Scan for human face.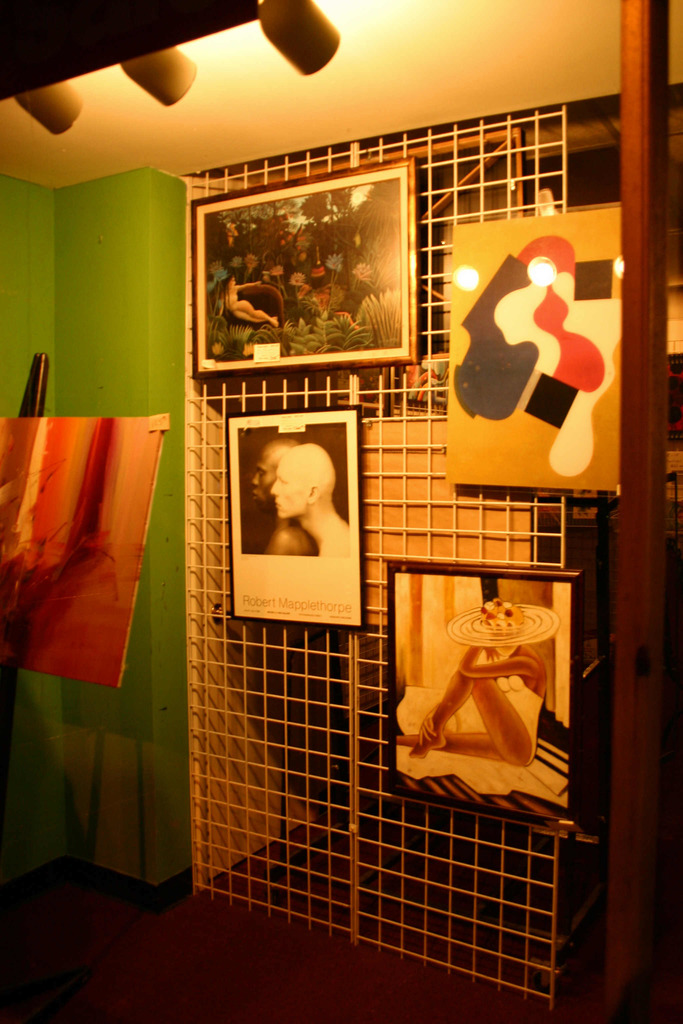
Scan result: 241,438,274,512.
